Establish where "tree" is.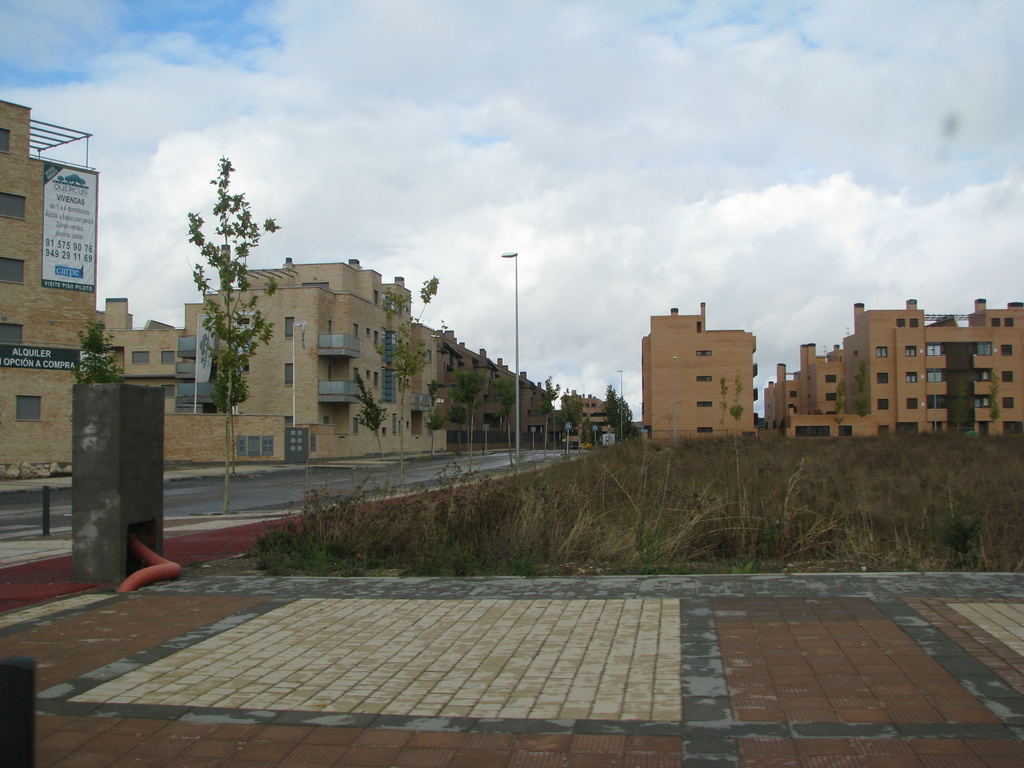
Established at l=442, t=365, r=486, b=472.
